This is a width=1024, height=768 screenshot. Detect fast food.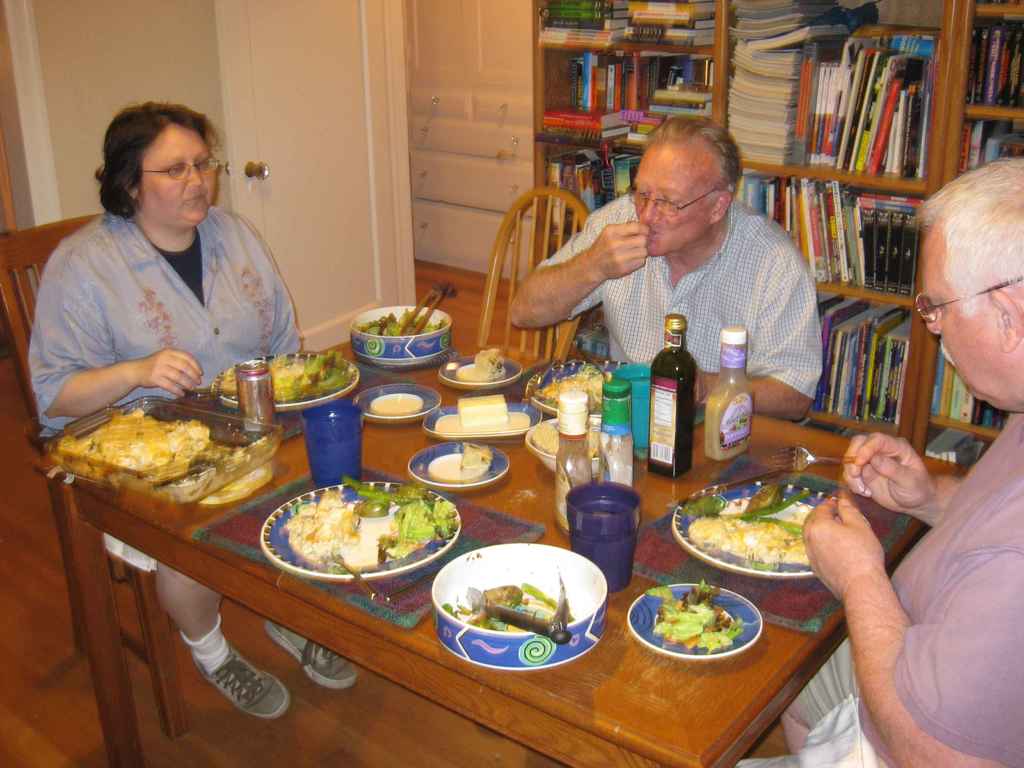
box(460, 441, 494, 471).
